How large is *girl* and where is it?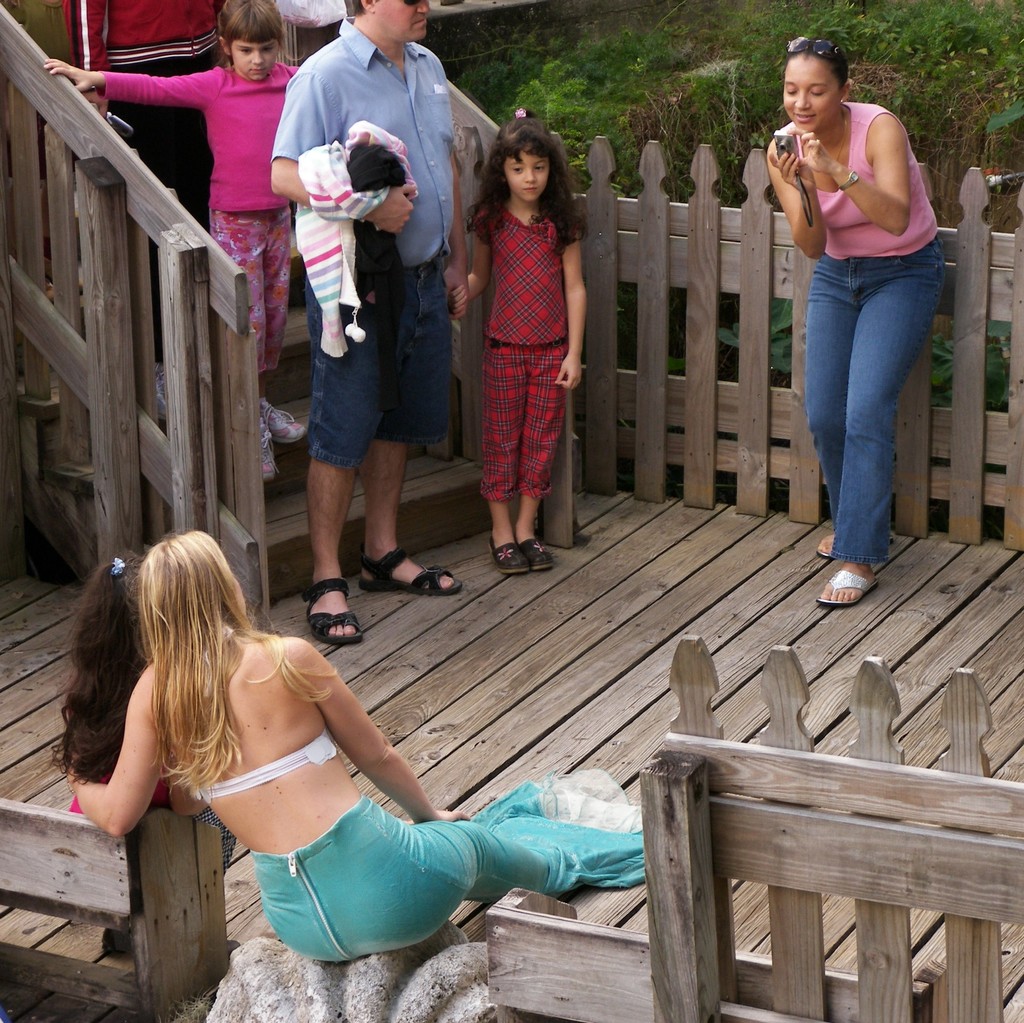
Bounding box: x1=461 y1=106 x2=593 y2=571.
